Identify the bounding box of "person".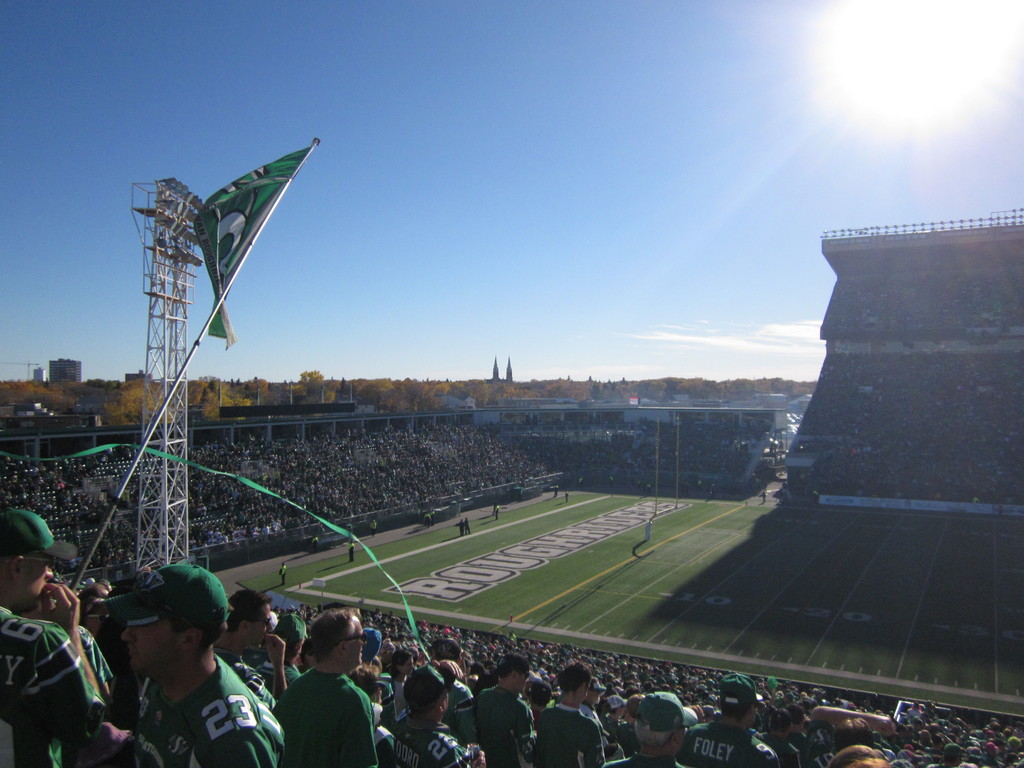
{"x1": 463, "y1": 516, "x2": 472, "y2": 536}.
